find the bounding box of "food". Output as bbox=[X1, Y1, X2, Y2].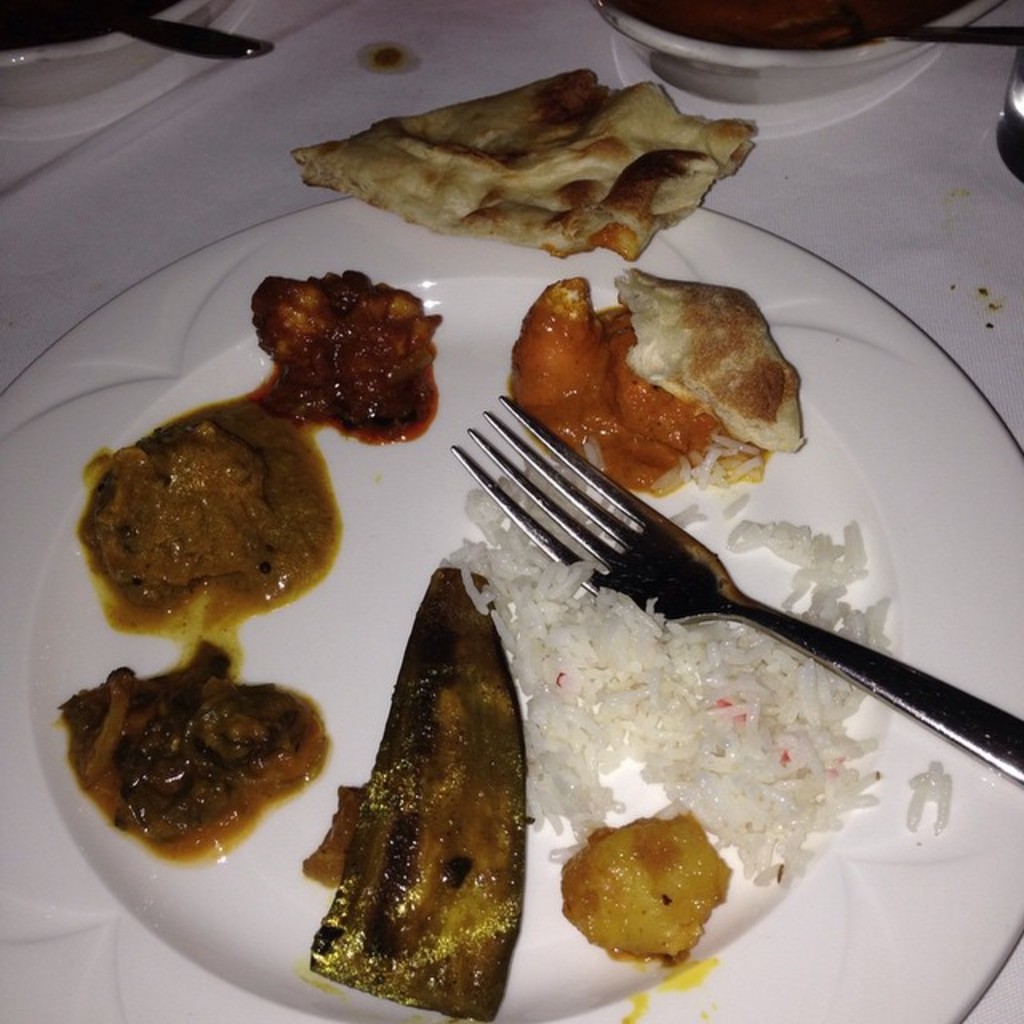
bbox=[58, 643, 330, 867].
